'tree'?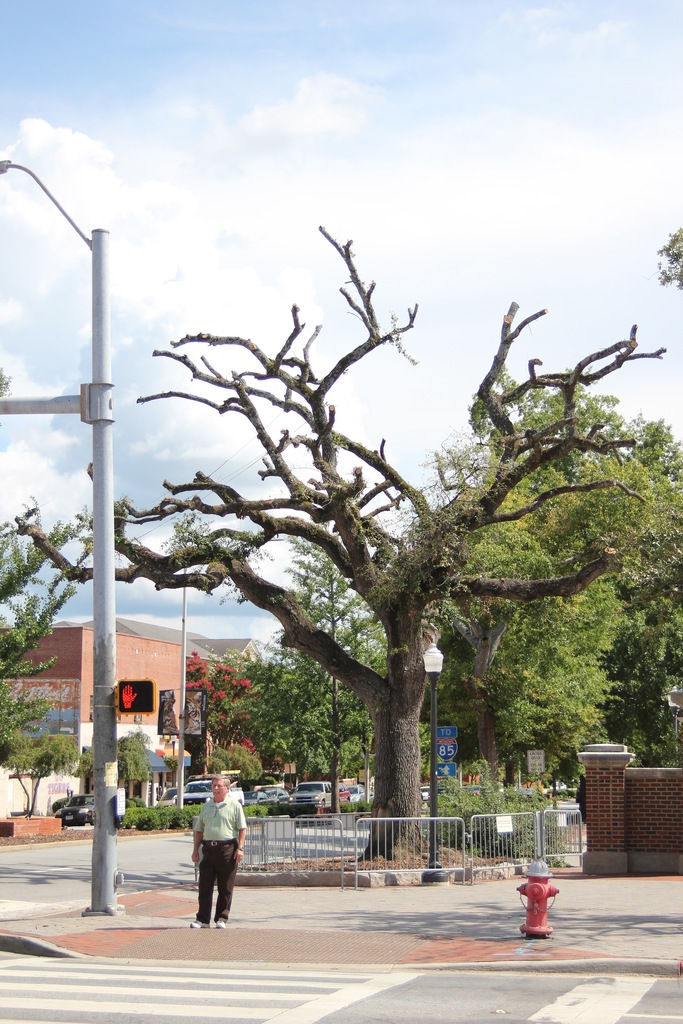
365 452 612 790
